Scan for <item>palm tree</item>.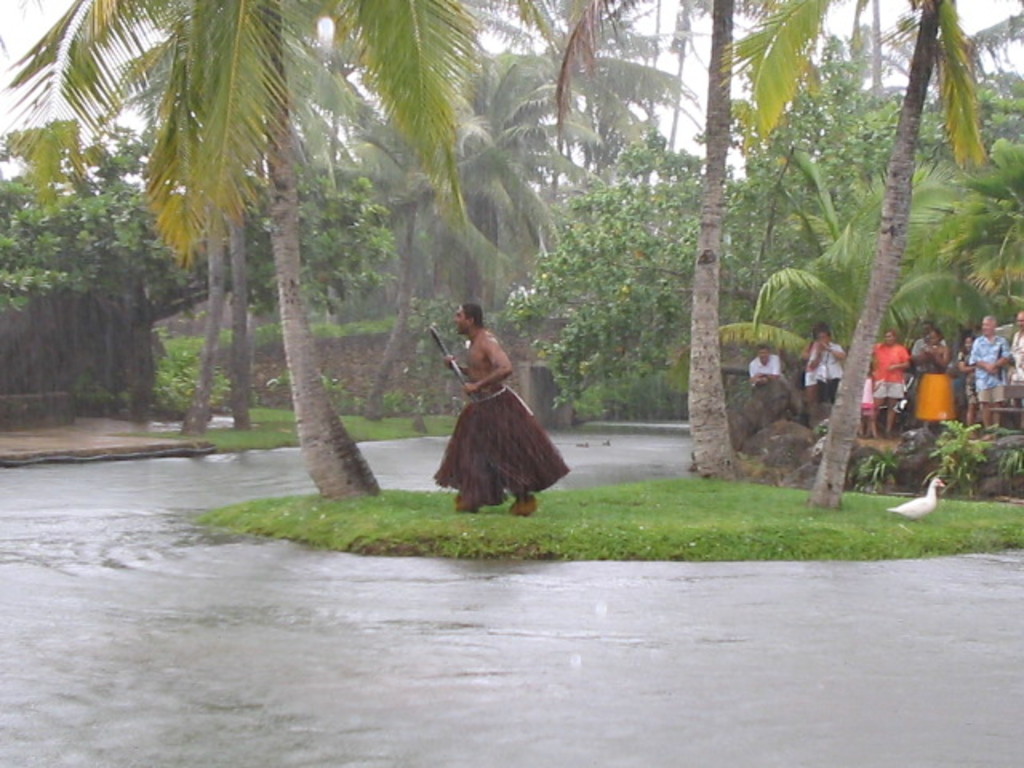
Scan result: {"left": 547, "top": 0, "right": 792, "bottom": 482}.
